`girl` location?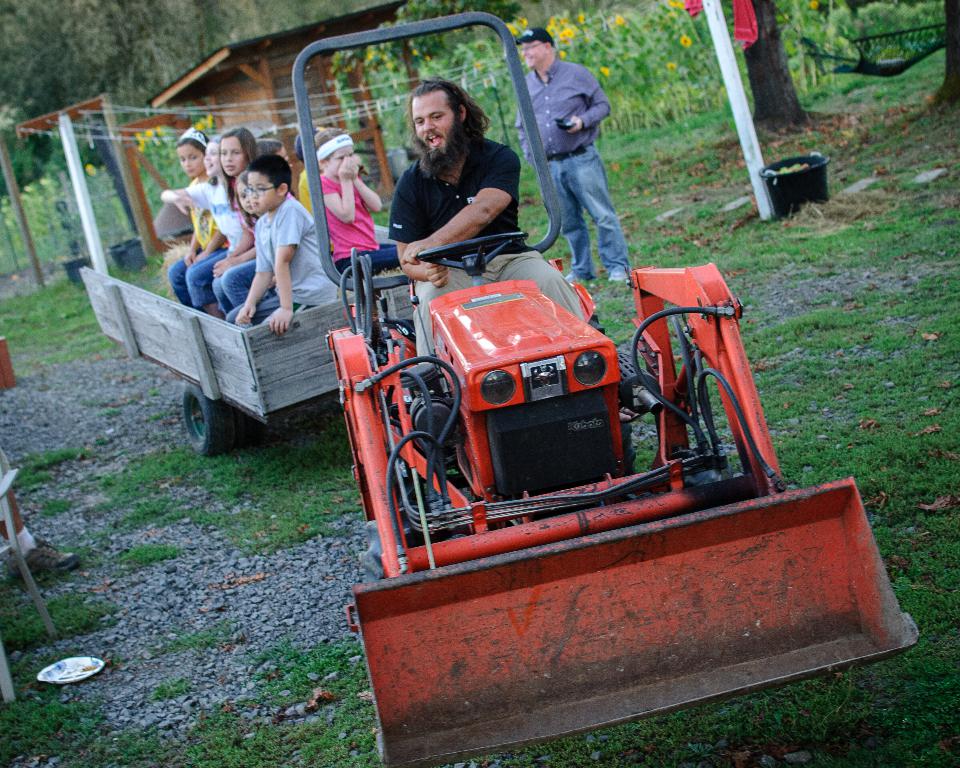
225/173/298/306
